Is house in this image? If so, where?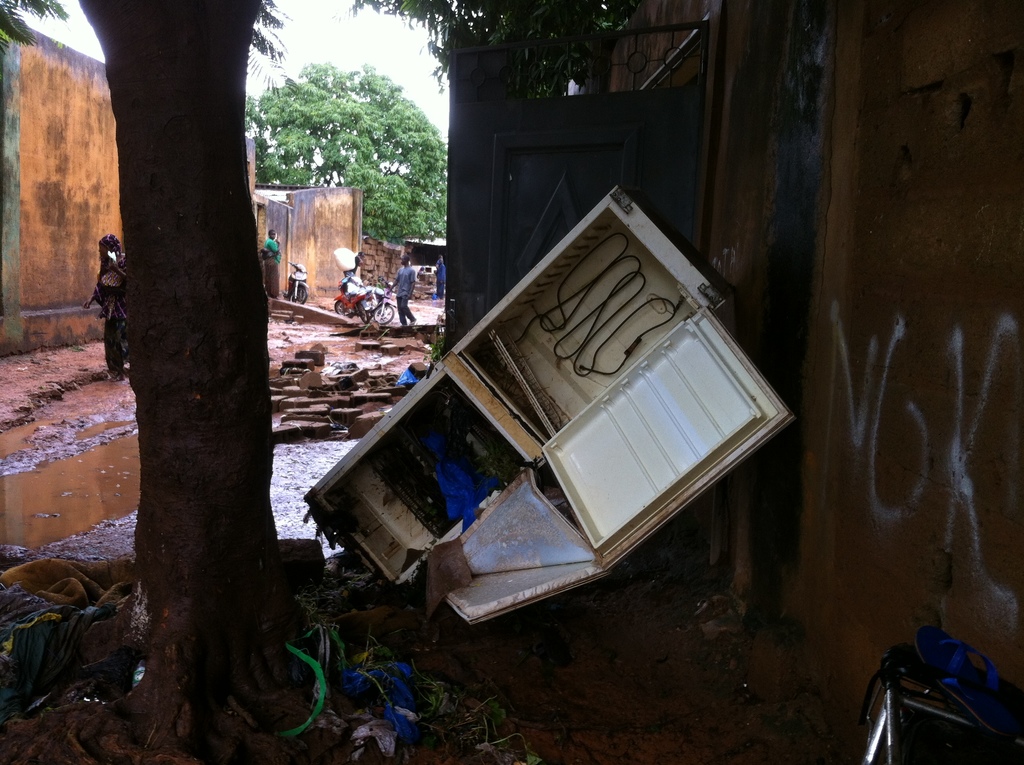
Yes, at [x1=444, y1=0, x2=1023, y2=761].
